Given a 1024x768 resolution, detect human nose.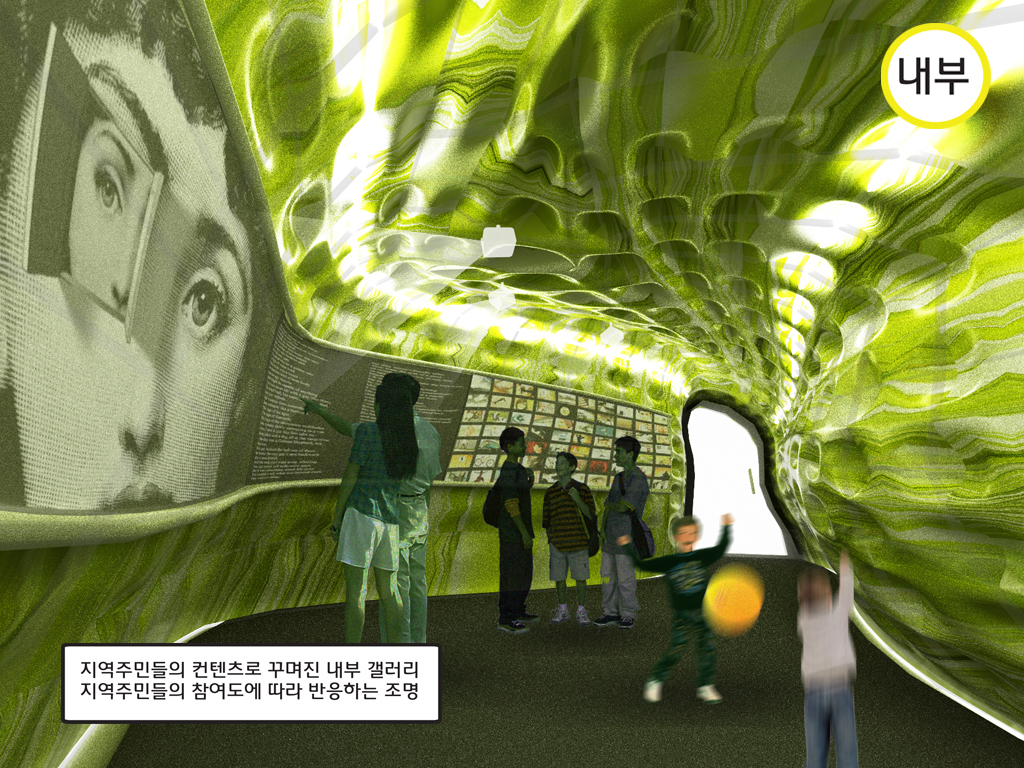
(x1=612, y1=453, x2=617, y2=461).
